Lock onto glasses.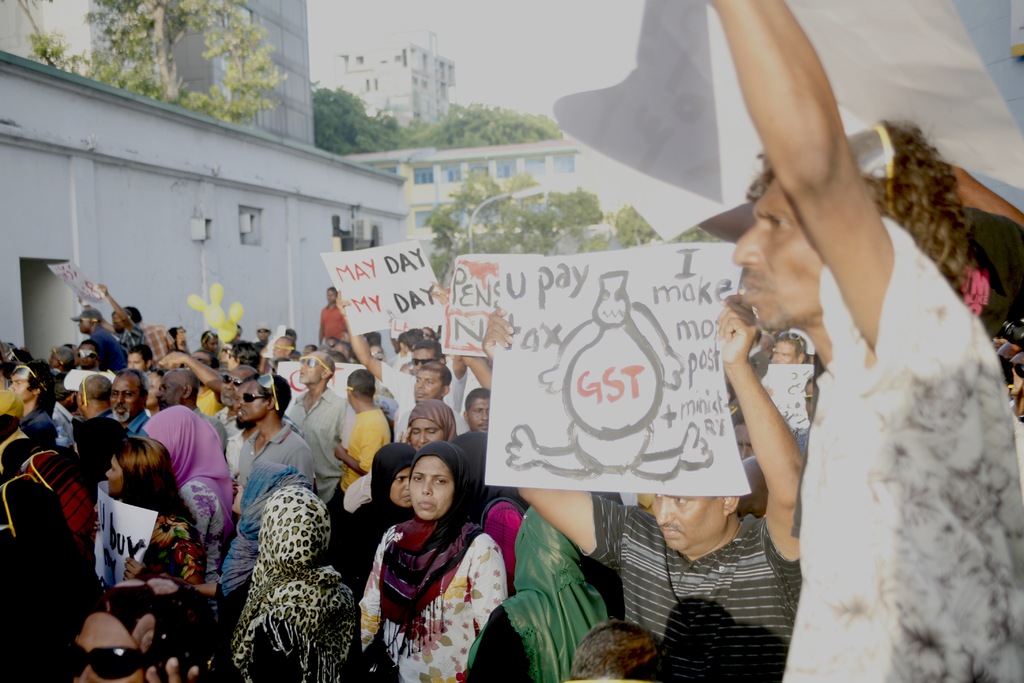
Locked: <region>410, 356, 437, 366</region>.
